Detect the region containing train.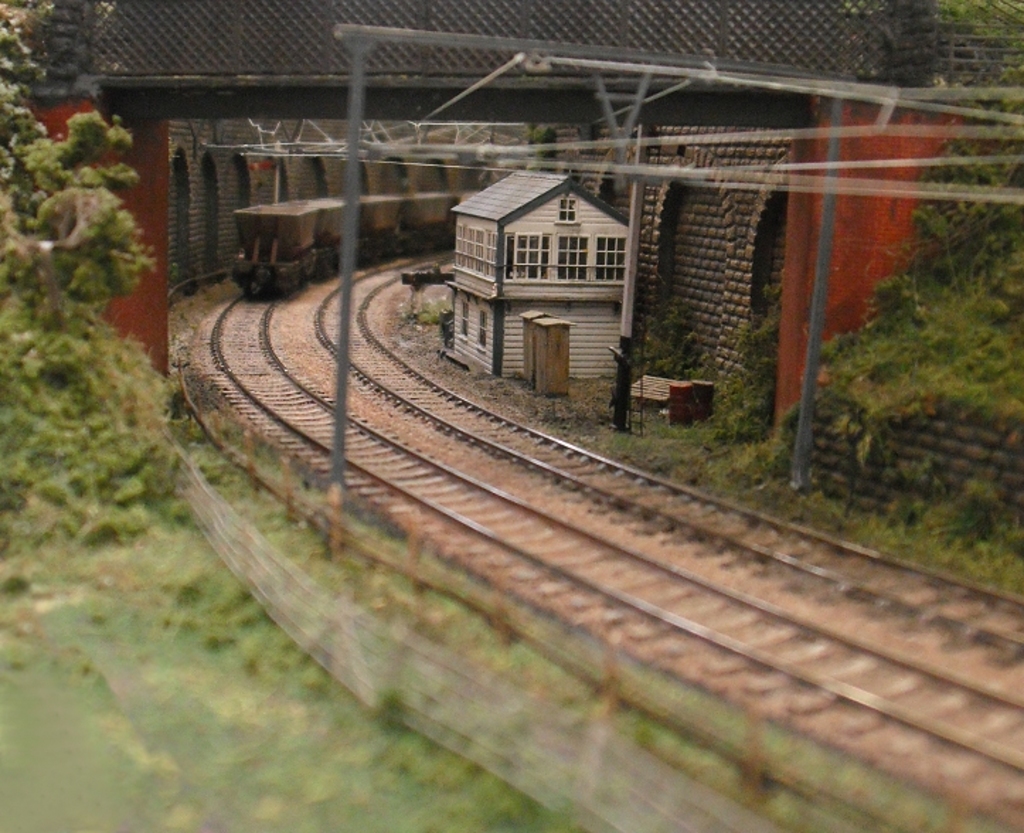
229/191/474/303.
